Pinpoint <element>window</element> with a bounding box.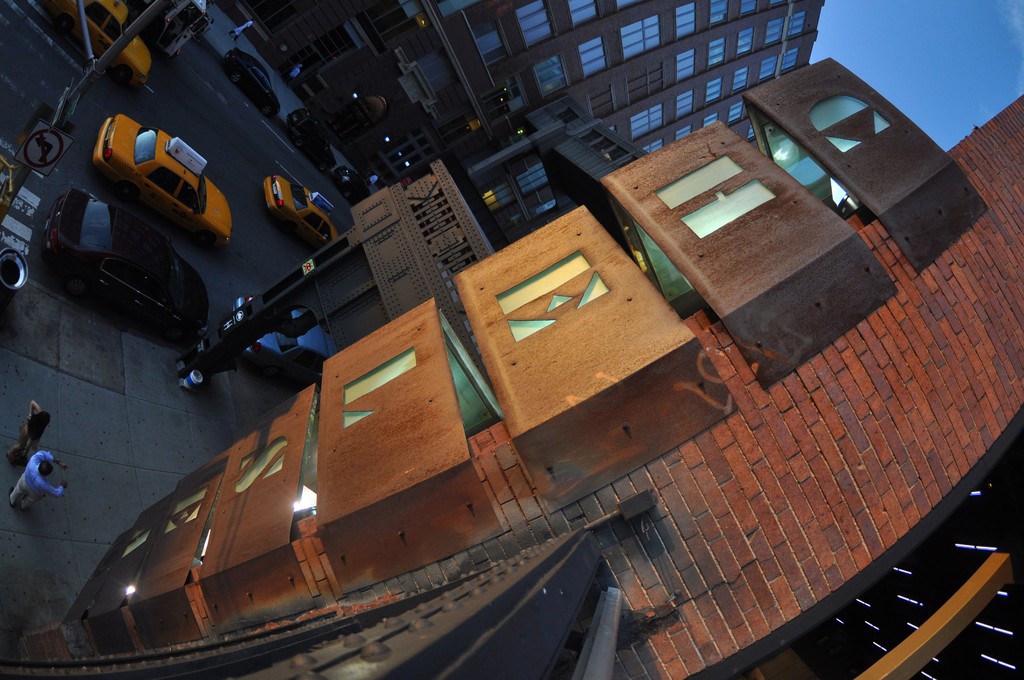
detection(587, 81, 616, 119).
